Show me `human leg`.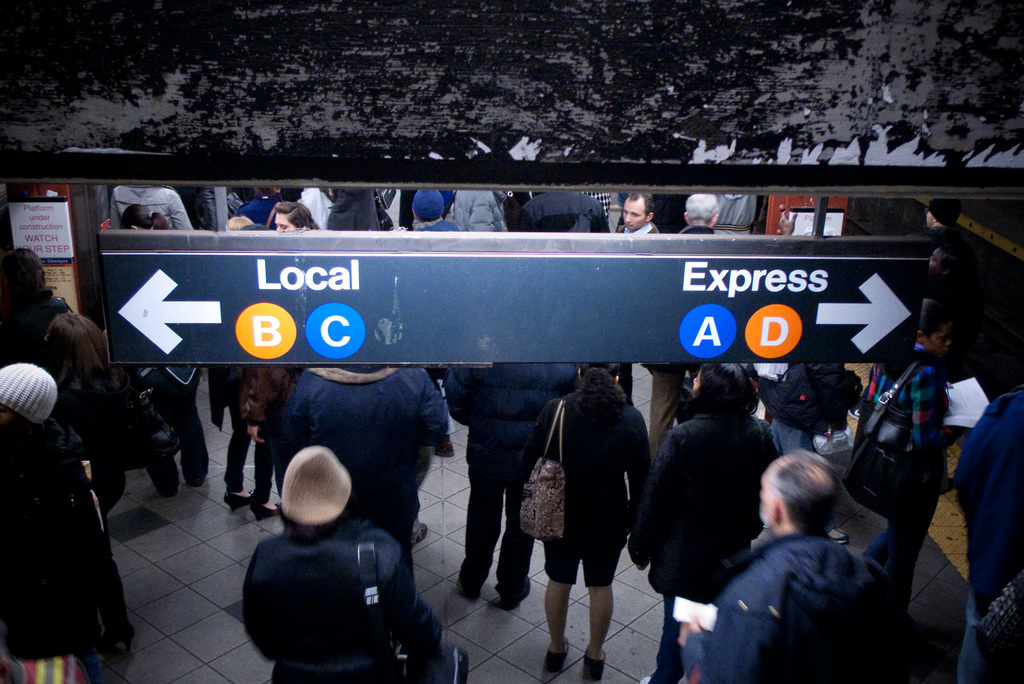
`human leg` is here: <bbox>545, 497, 588, 655</bbox>.
